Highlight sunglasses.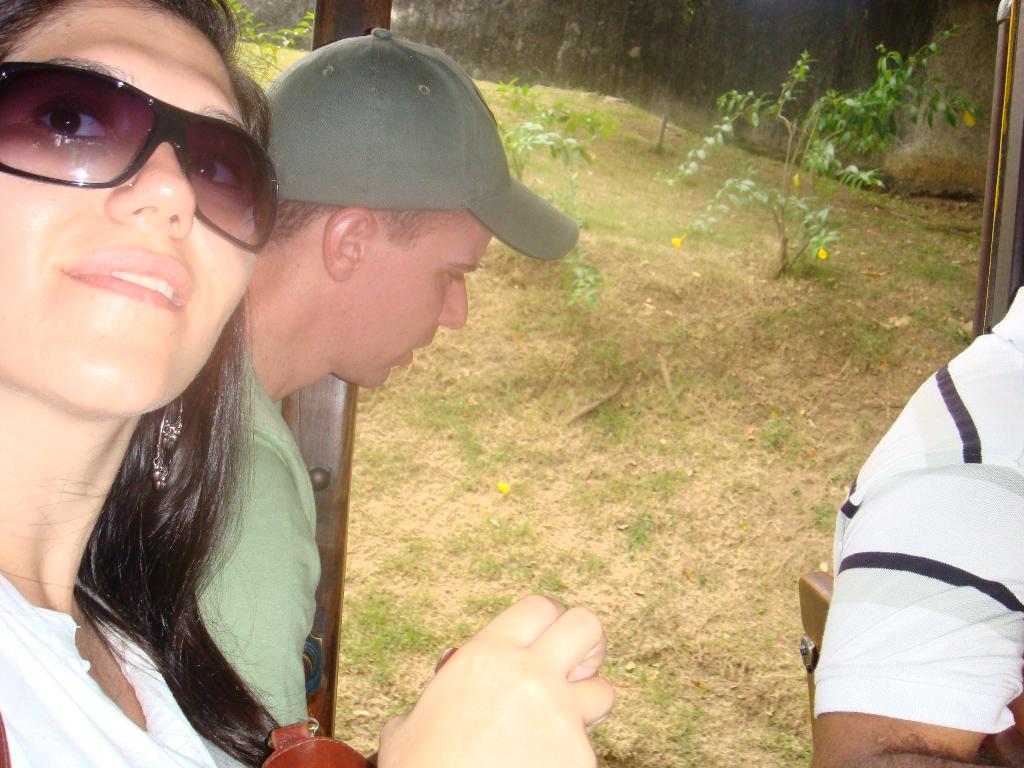
Highlighted region: x1=0 y1=60 x2=282 y2=249.
